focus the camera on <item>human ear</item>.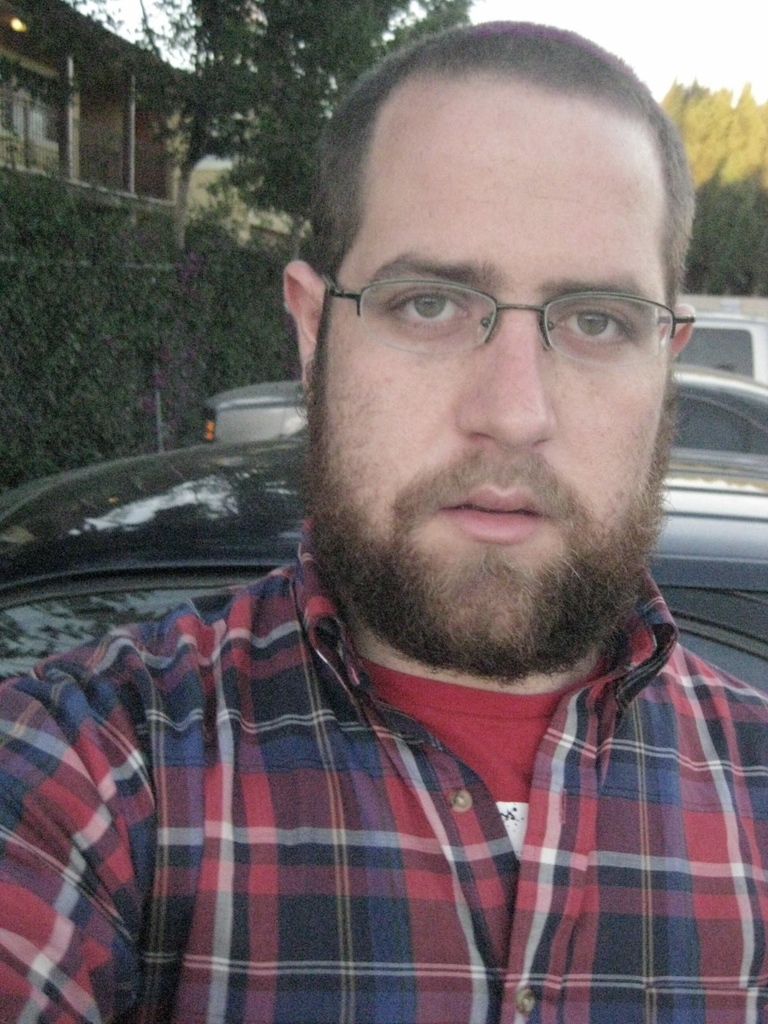
Focus region: bbox=(282, 262, 328, 398).
